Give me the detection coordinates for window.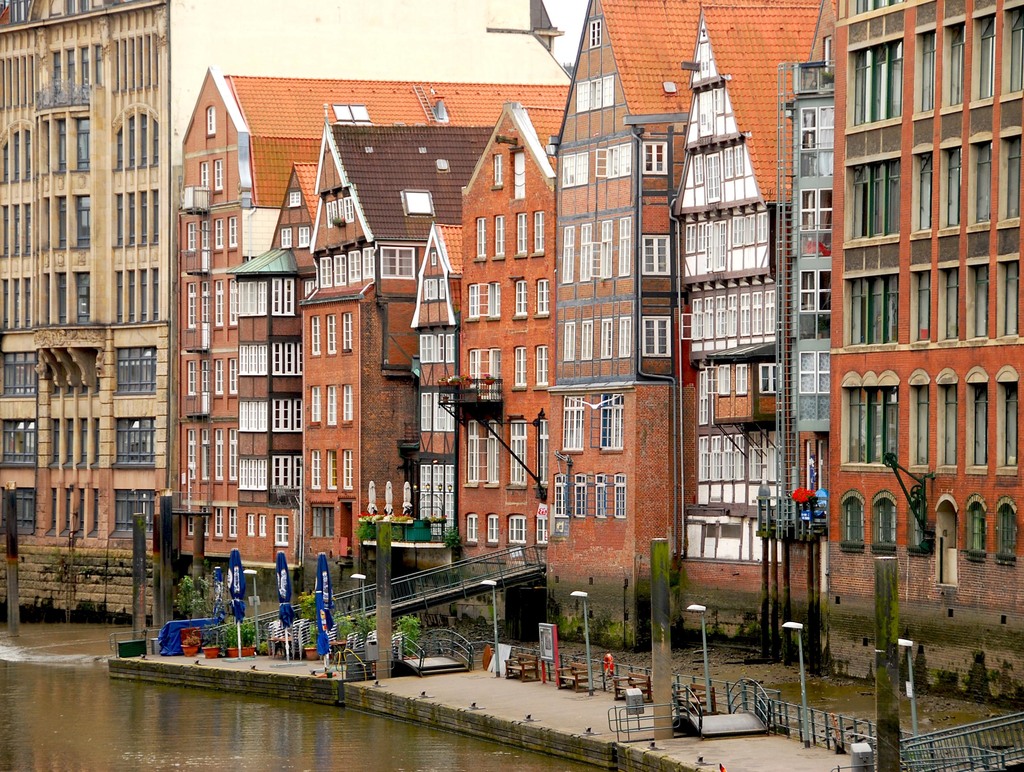
<region>696, 152, 703, 187</region>.
